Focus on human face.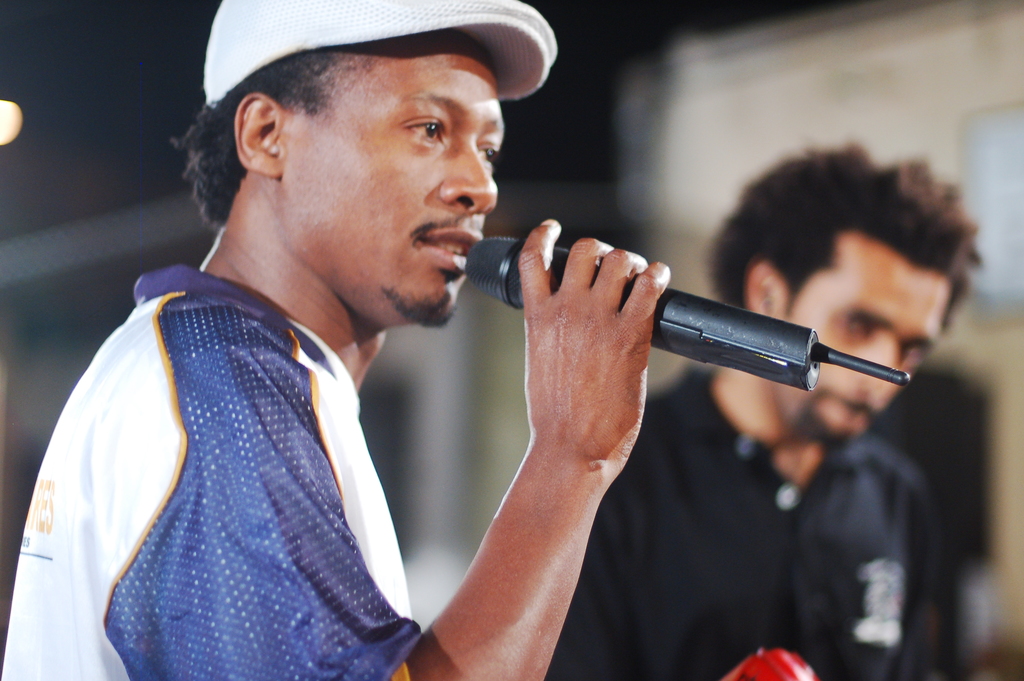
Focused at [x1=276, y1=26, x2=506, y2=318].
